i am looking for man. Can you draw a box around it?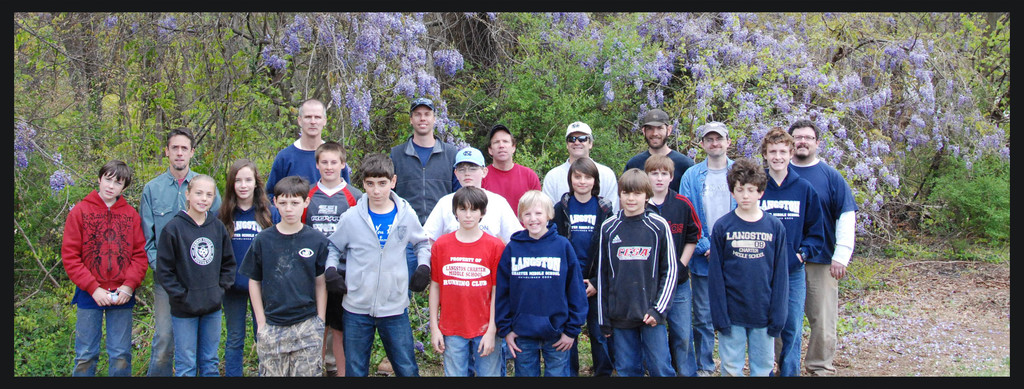
Sure, the bounding box is box(385, 94, 467, 298).
